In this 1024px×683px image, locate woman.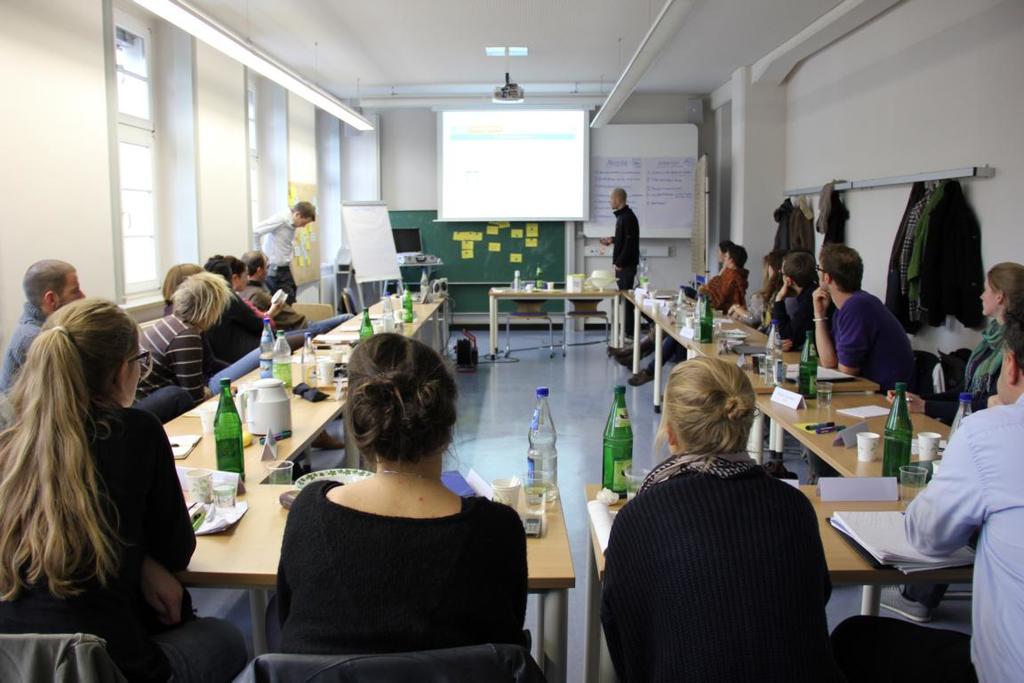
Bounding box: x1=251 y1=337 x2=526 y2=671.
